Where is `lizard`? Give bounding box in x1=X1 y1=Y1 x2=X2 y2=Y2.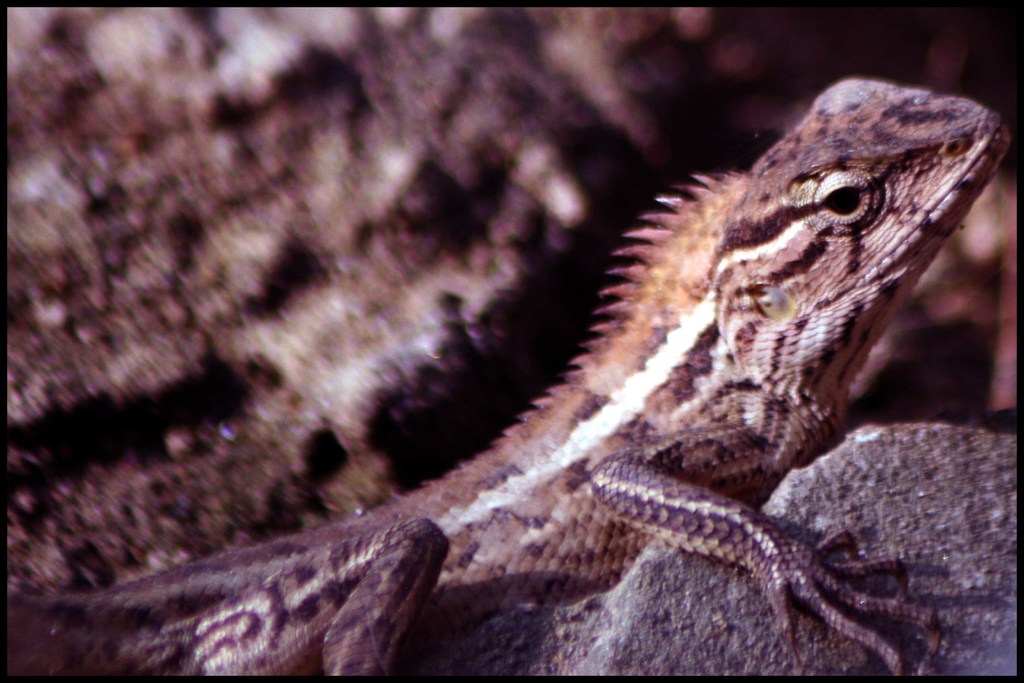
x1=9 y1=72 x2=1006 y2=677.
